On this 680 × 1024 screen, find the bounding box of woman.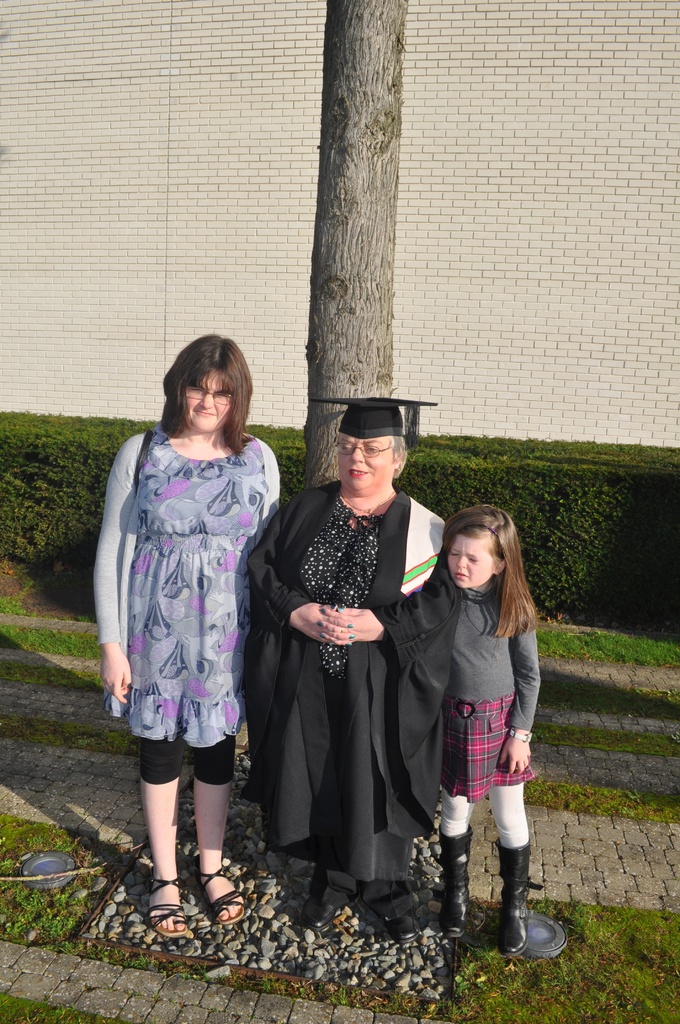
Bounding box: detection(241, 379, 466, 945).
